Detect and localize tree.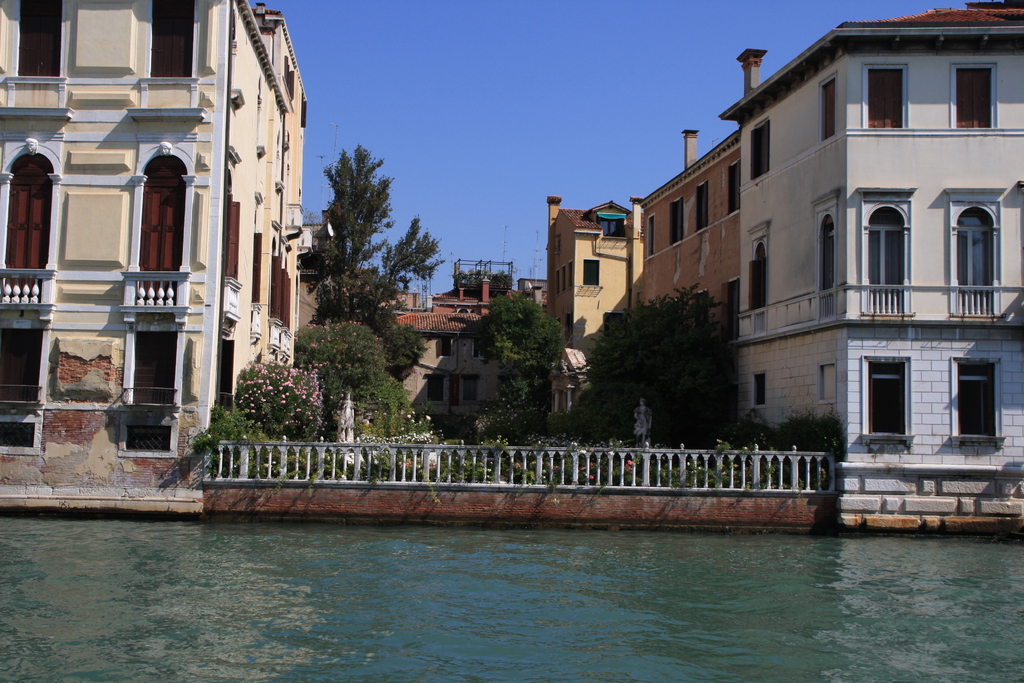
Localized at 294 323 392 429.
